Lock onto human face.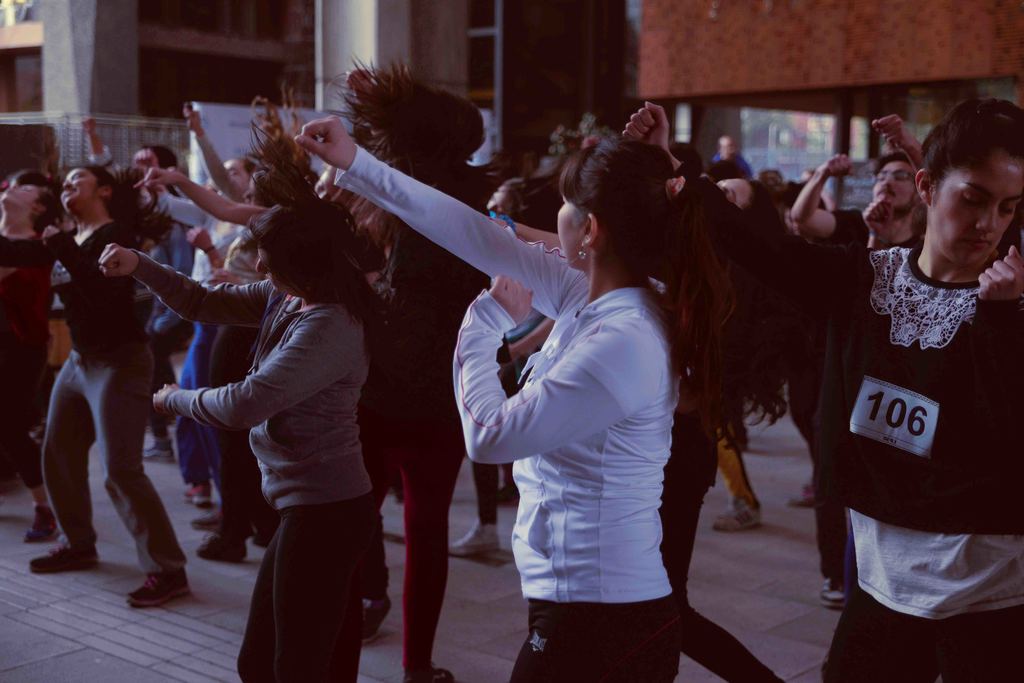
Locked: Rect(931, 159, 1023, 260).
